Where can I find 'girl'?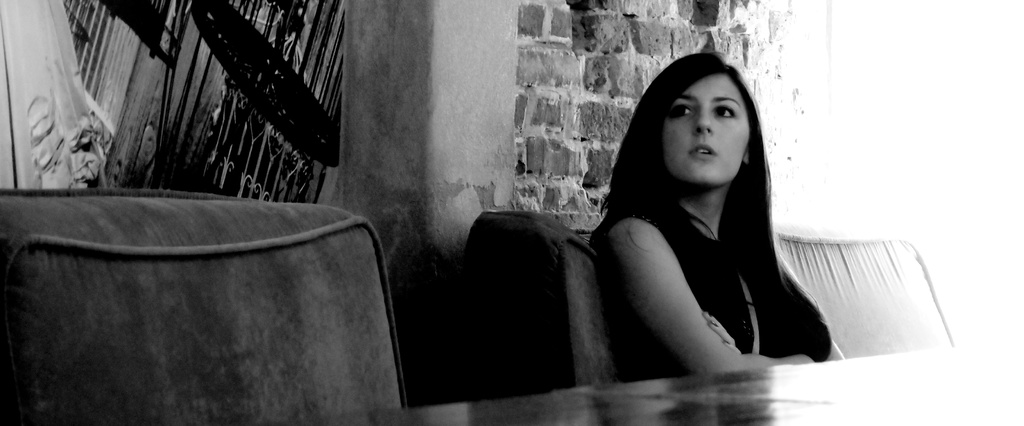
You can find it at crop(584, 56, 835, 367).
